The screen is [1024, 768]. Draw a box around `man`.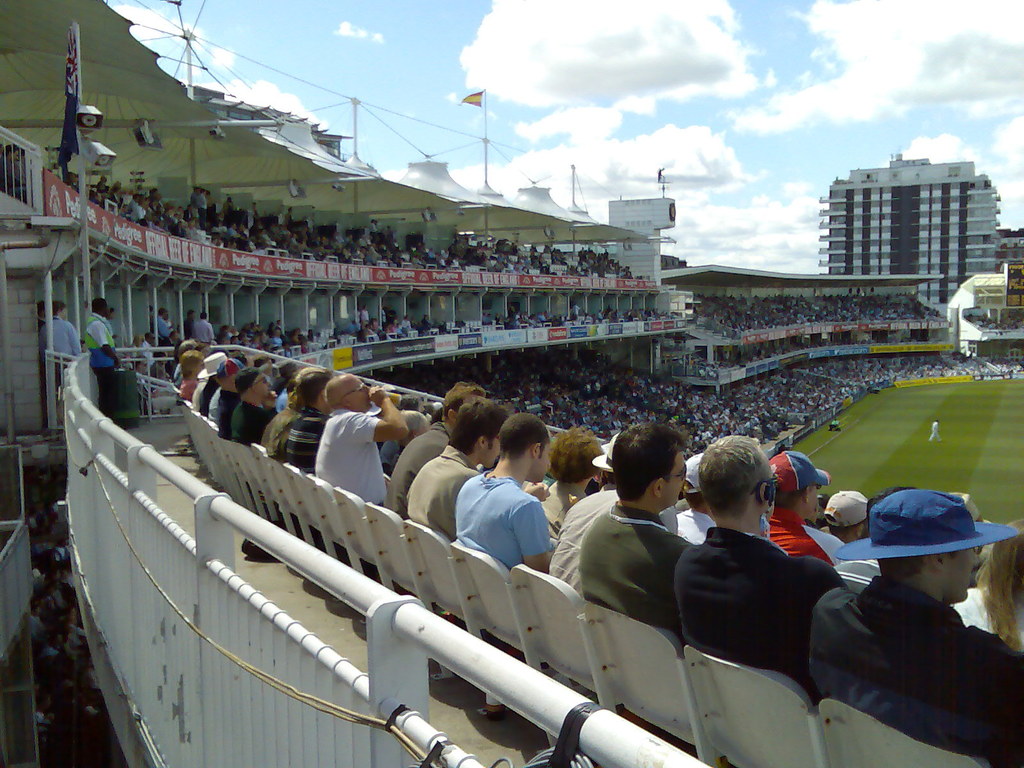
bbox=[196, 188, 207, 223].
